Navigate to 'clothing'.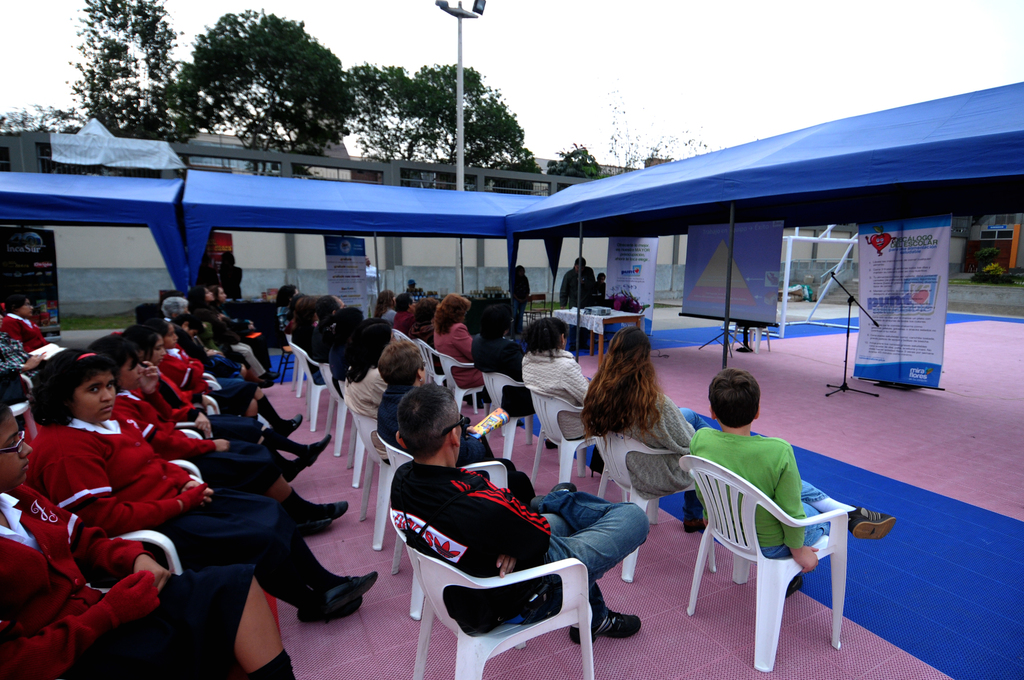
Navigation target: pyautogui.locateOnScreen(299, 318, 333, 391).
